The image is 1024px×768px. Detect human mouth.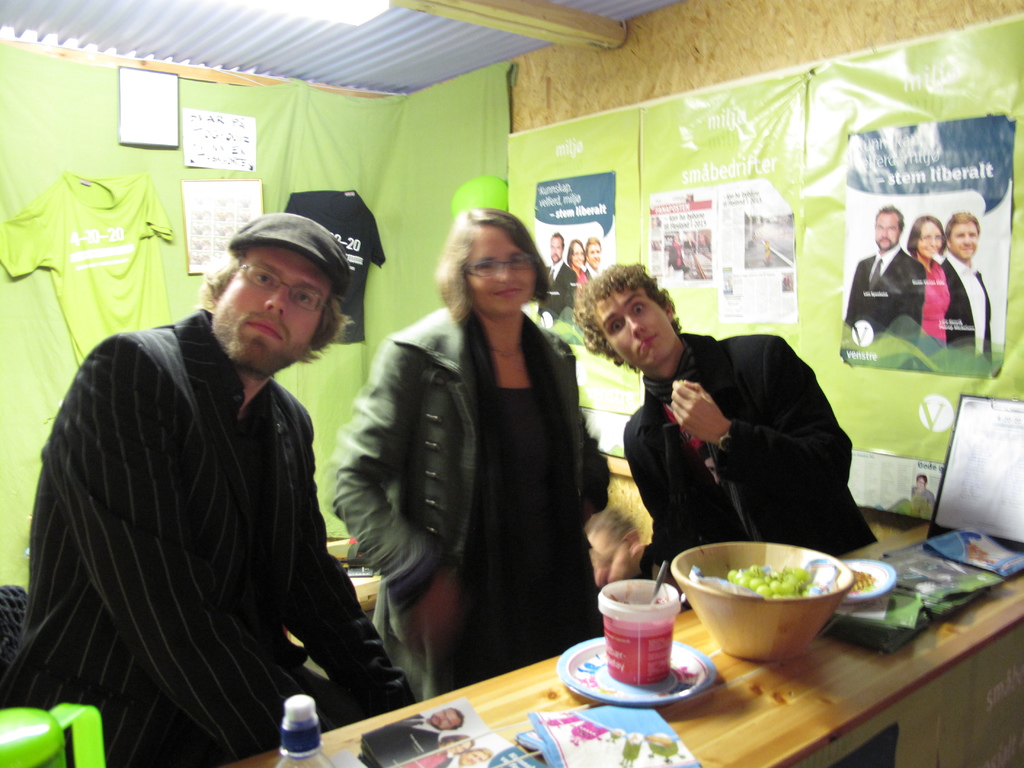
Detection: bbox=(496, 289, 520, 296).
